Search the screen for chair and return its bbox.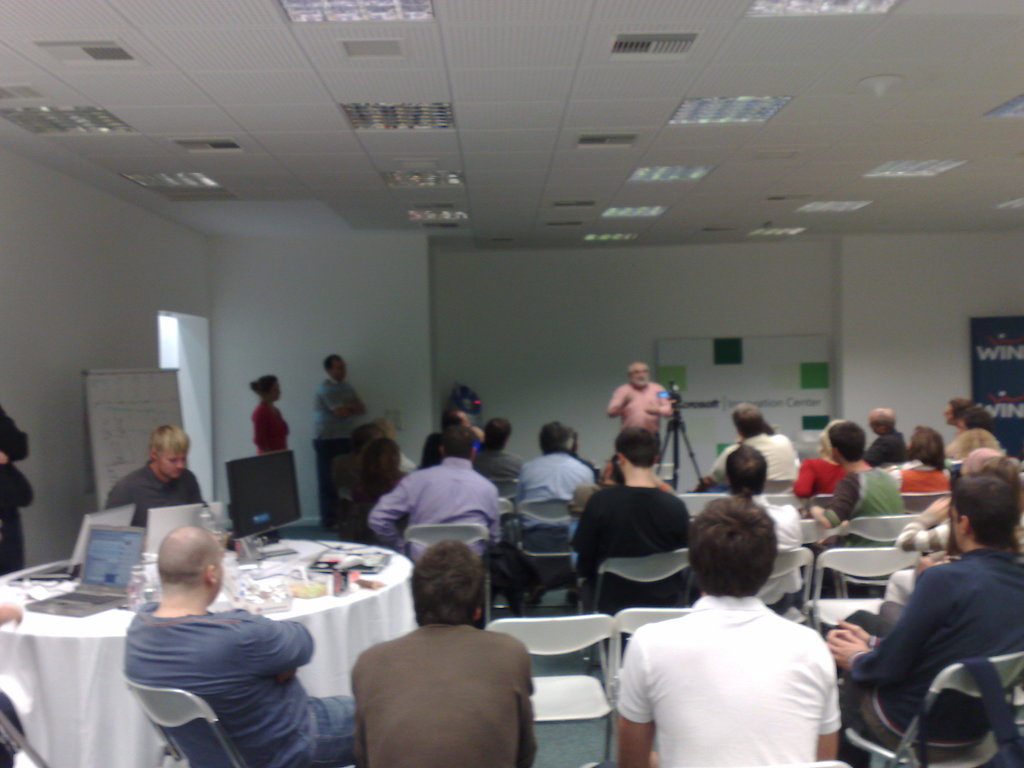
Found: crop(812, 492, 833, 527).
